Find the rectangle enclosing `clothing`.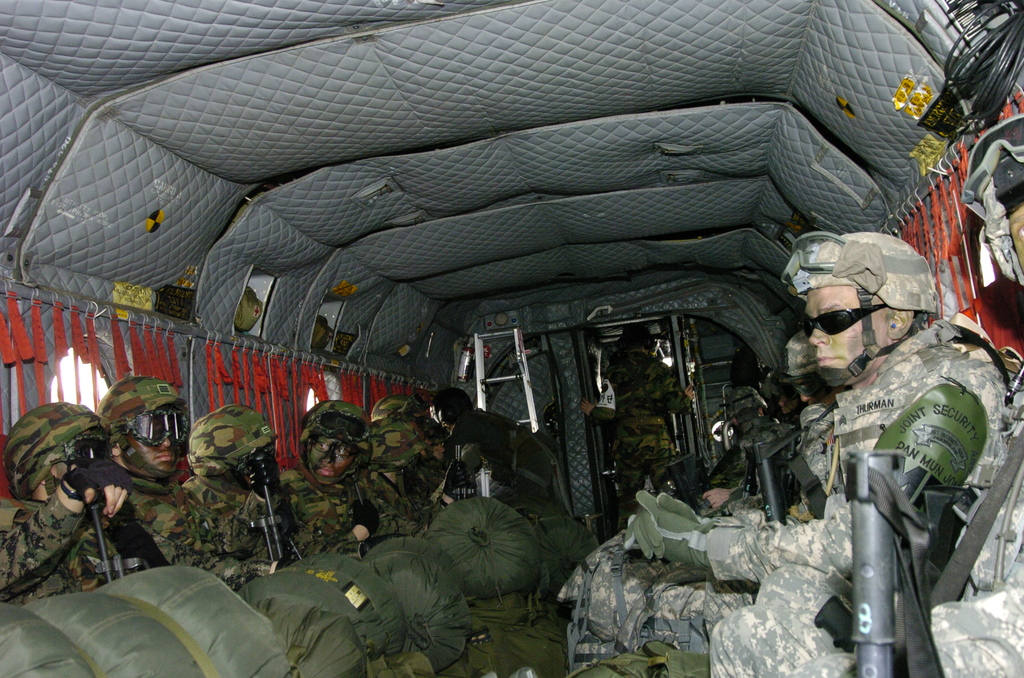
(125,456,246,585).
